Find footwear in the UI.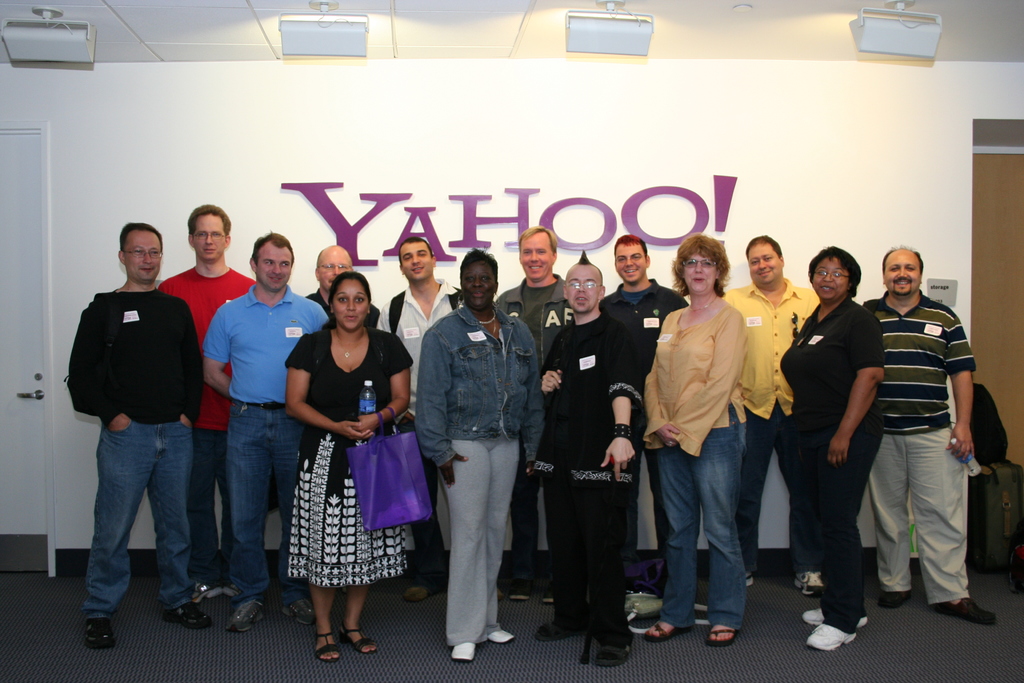
UI element at rect(189, 579, 222, 605).
